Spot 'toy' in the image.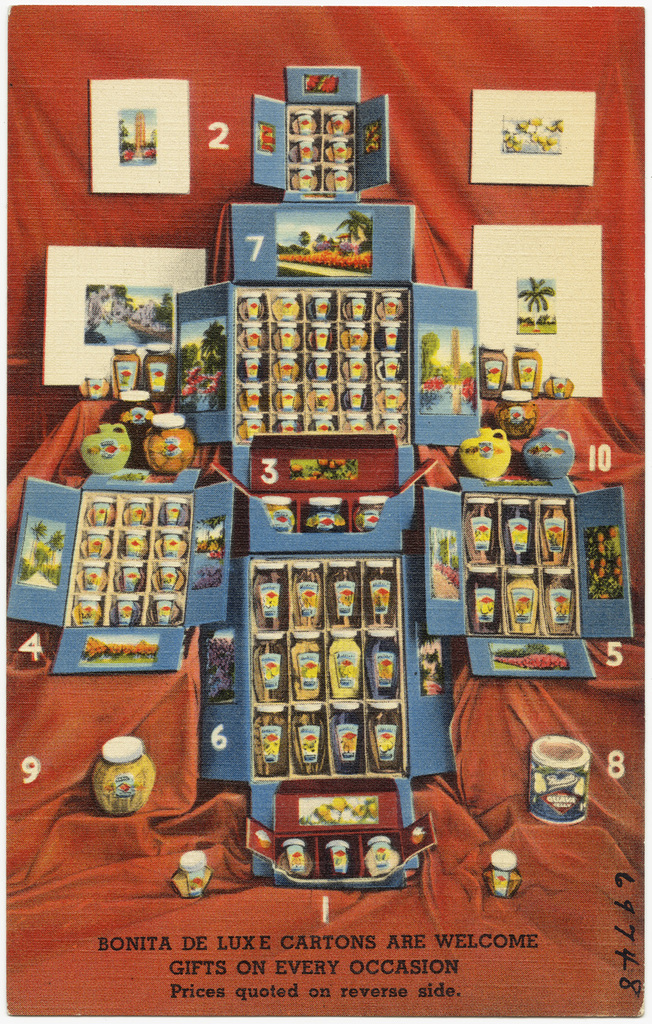
'toy' found at x1=518 y1=421 x2=581 y2=489.
